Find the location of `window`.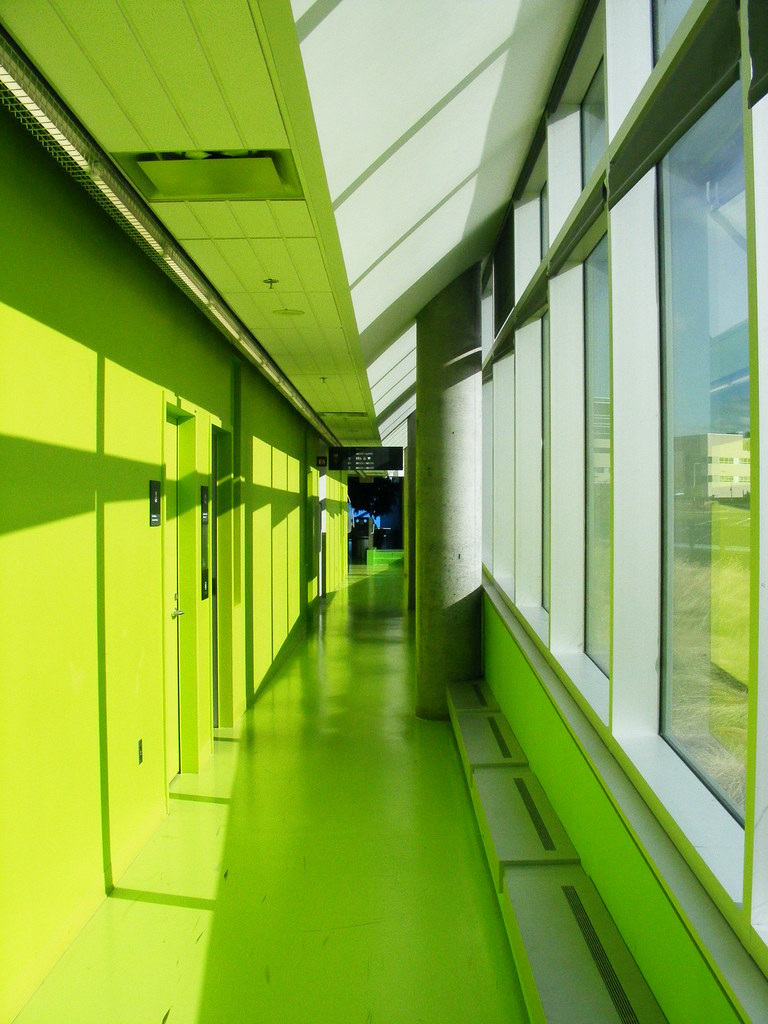
Location: bbox=(574, 225, 611, 685).
